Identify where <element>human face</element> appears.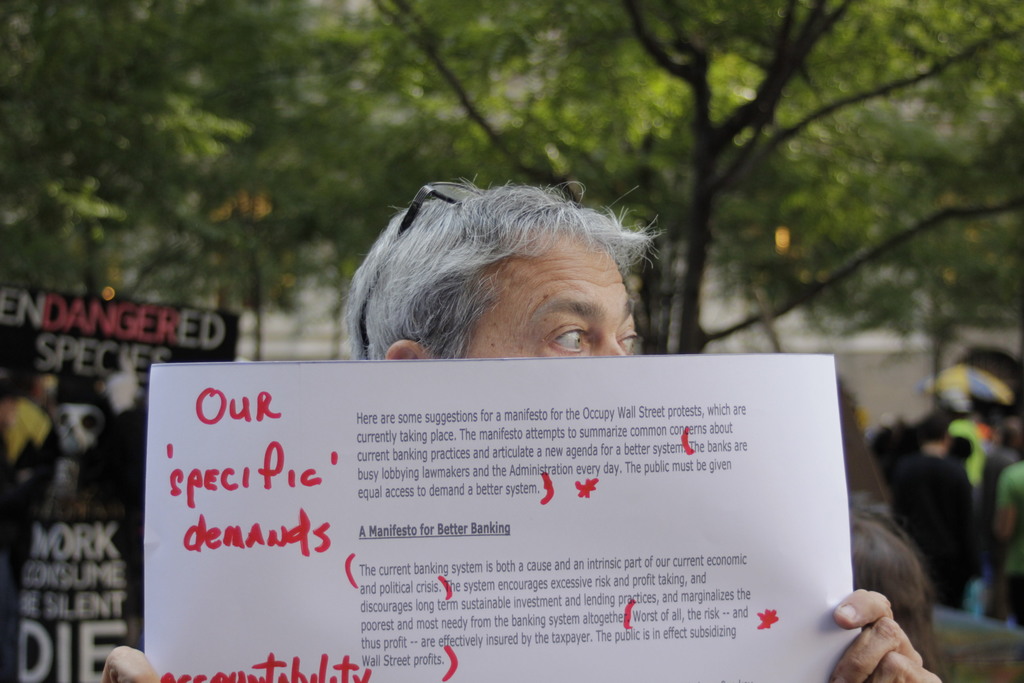
Appears at bbox(467, 226, 638, 359).
